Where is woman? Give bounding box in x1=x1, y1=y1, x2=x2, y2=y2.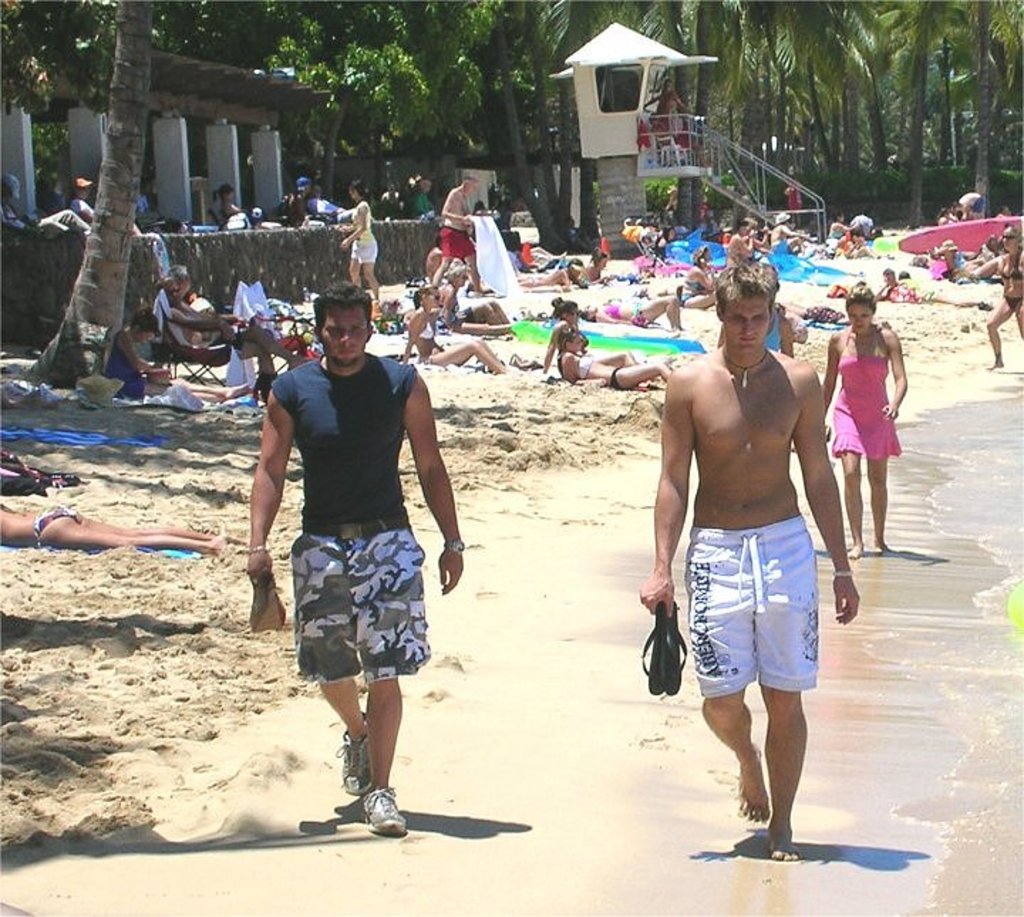
x1=933, y1=236, x2=1006, y2=279.
